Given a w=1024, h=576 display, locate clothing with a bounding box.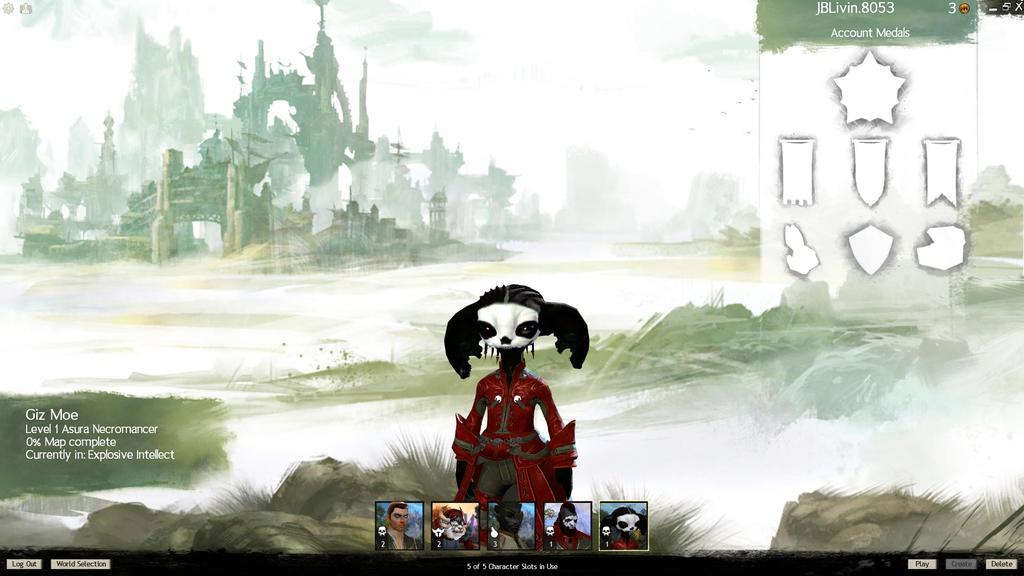
Located: <region>488, 529, 531, 553</region>.
